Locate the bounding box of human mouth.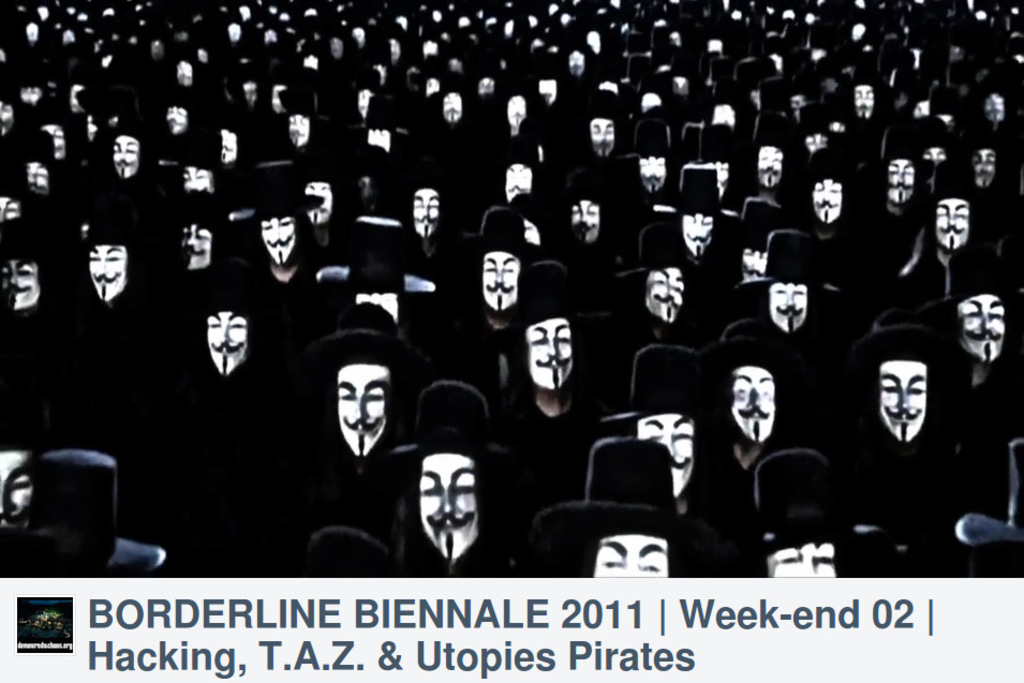
Bounding box: rect(741, 411, 766, 422).
